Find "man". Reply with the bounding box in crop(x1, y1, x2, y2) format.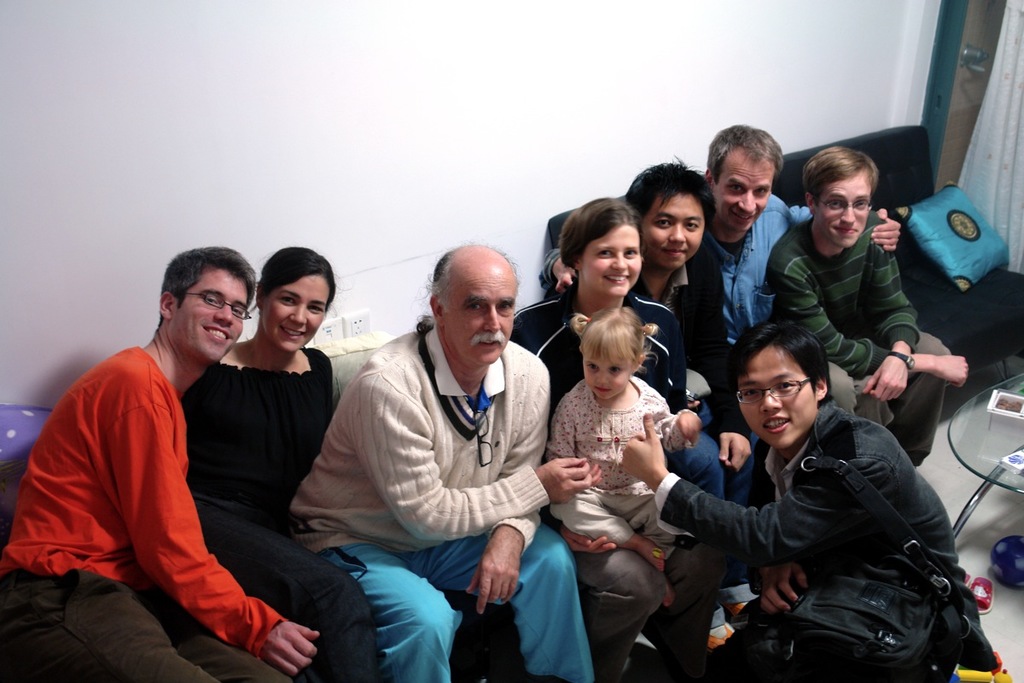
crop(759, 140, 969, 476).
